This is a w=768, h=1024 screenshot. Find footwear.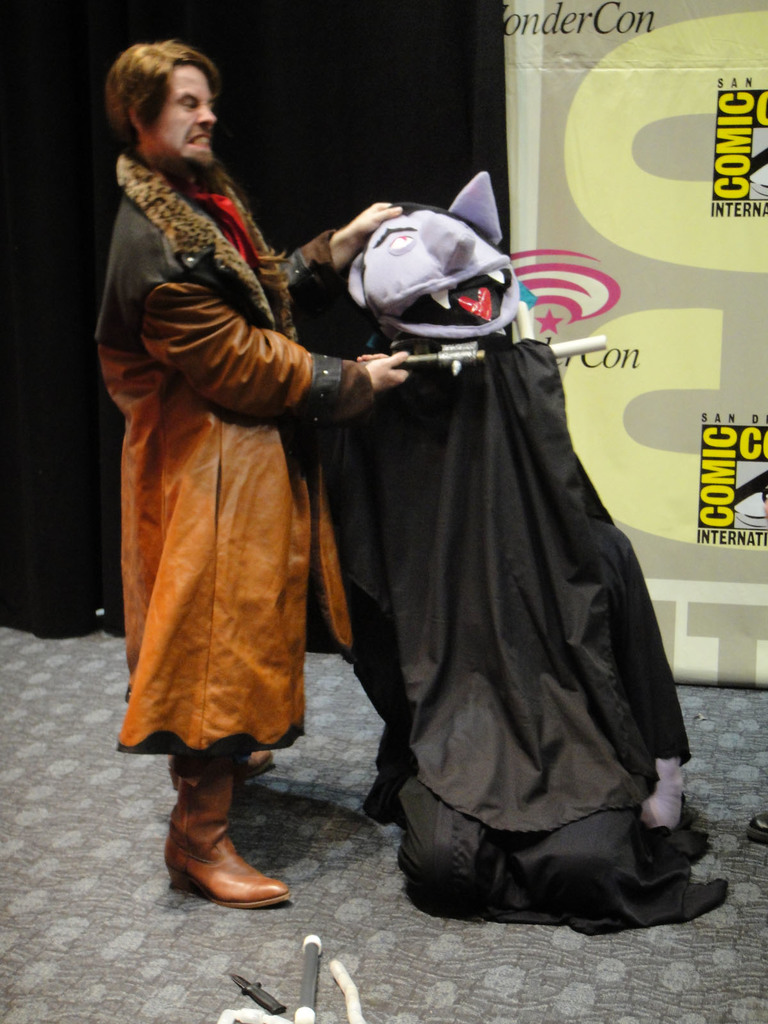
Bounding box: (746,810,767,845).
